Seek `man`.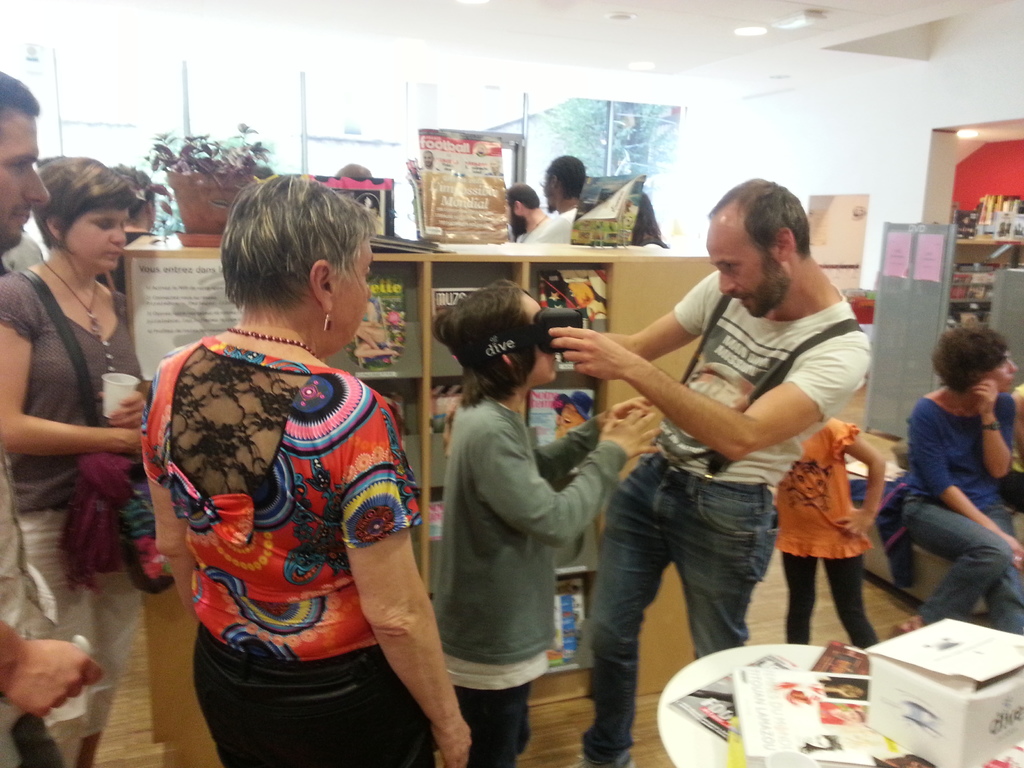
x1=505, y1=184, x2=556, y2=236.
